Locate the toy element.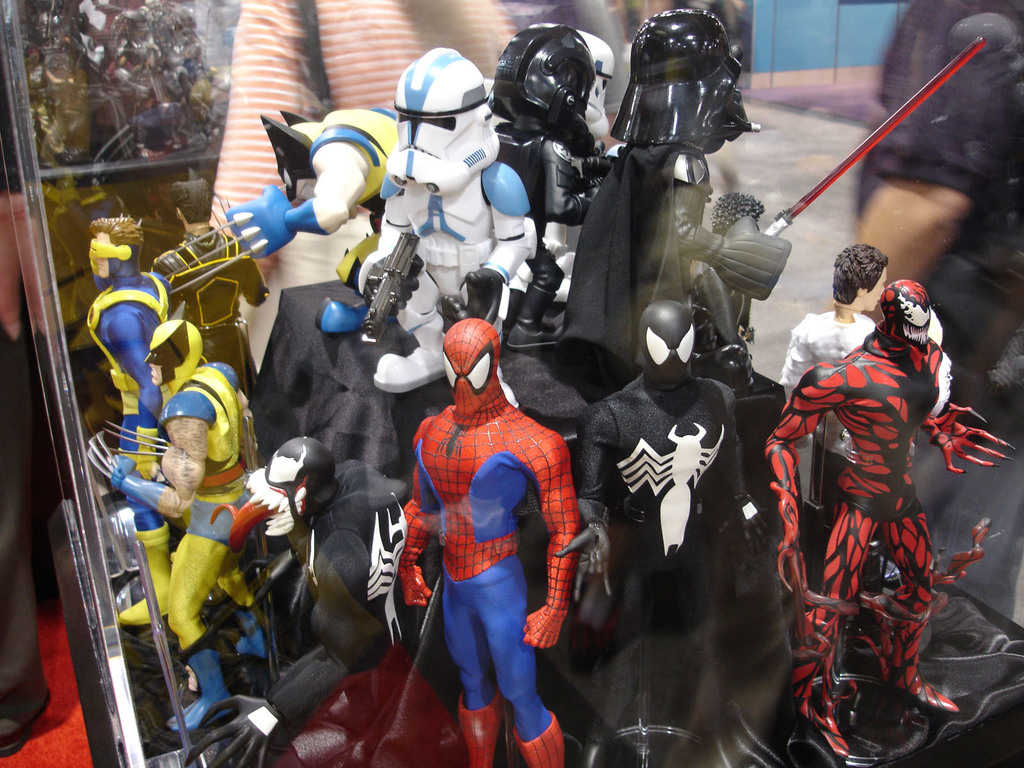
Element bbox: x1=574, y1=0, x2=984, y2=406.
